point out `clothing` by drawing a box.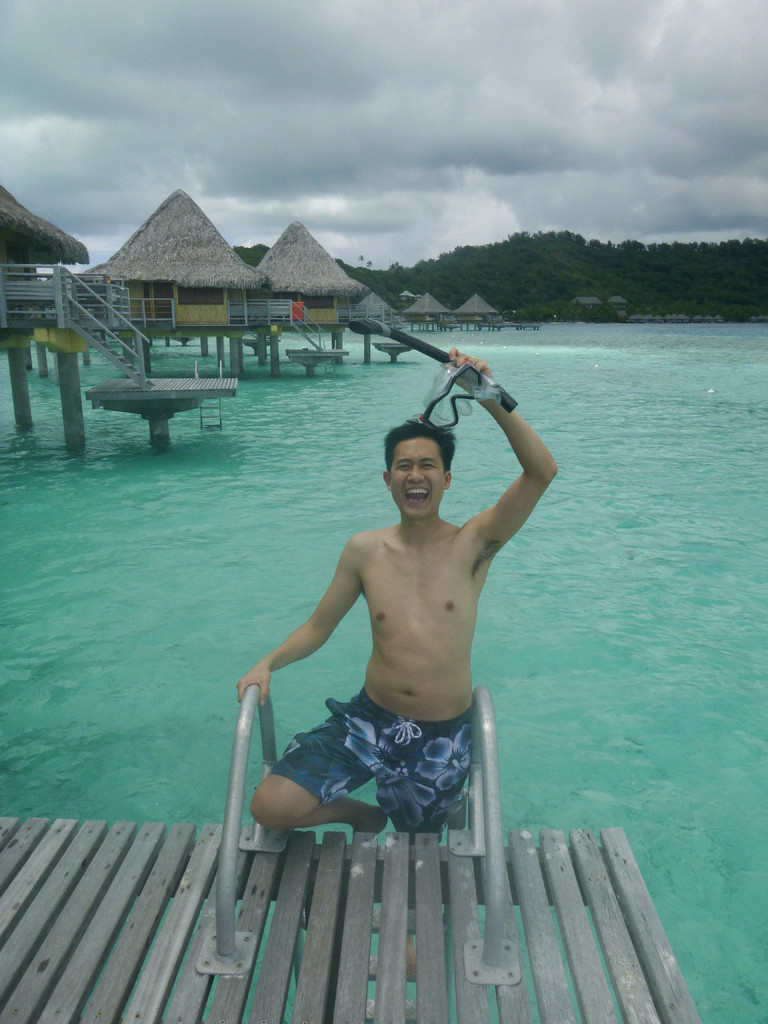
Rect(268, 669, 515, 824).
